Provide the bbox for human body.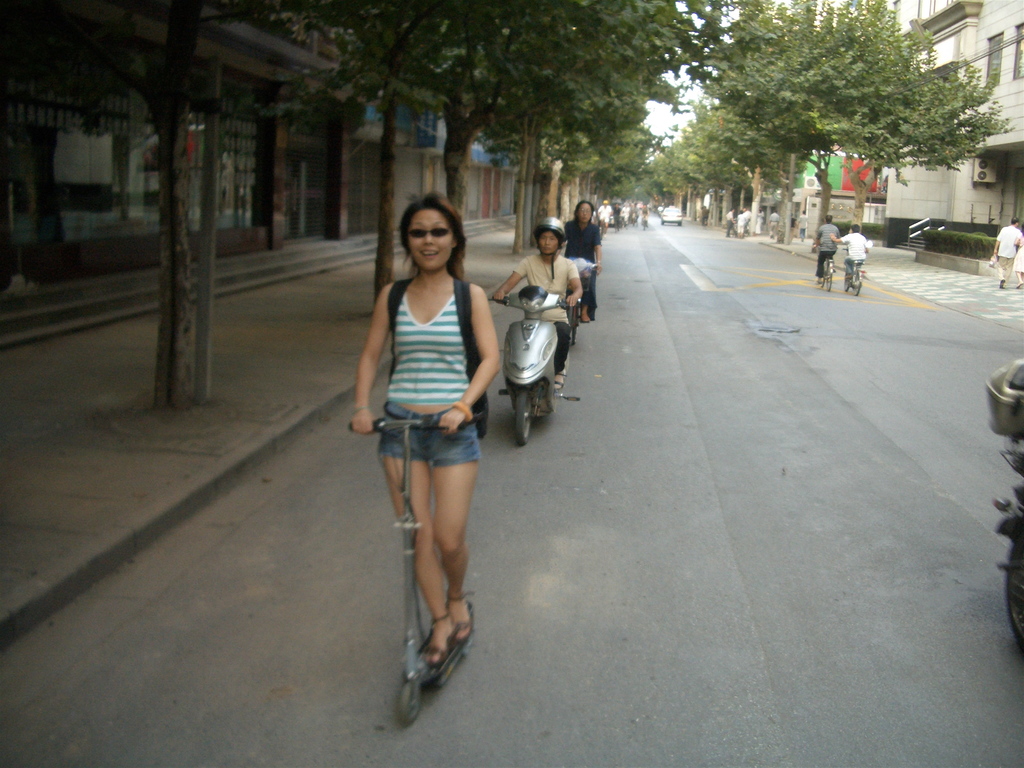
358, 188, 497, 724.
